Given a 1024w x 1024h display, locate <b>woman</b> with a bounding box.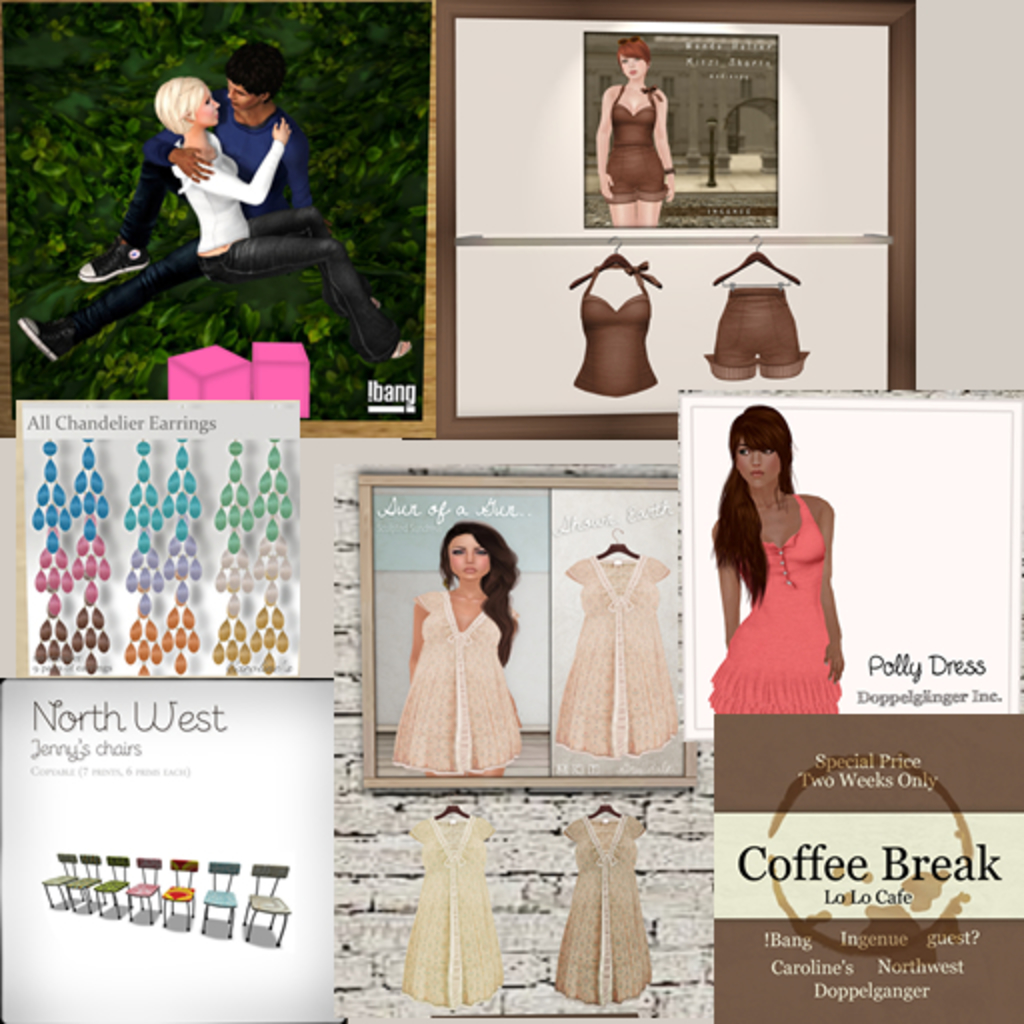
Located: x1=710, y1=402, x2=846, y2=714.
